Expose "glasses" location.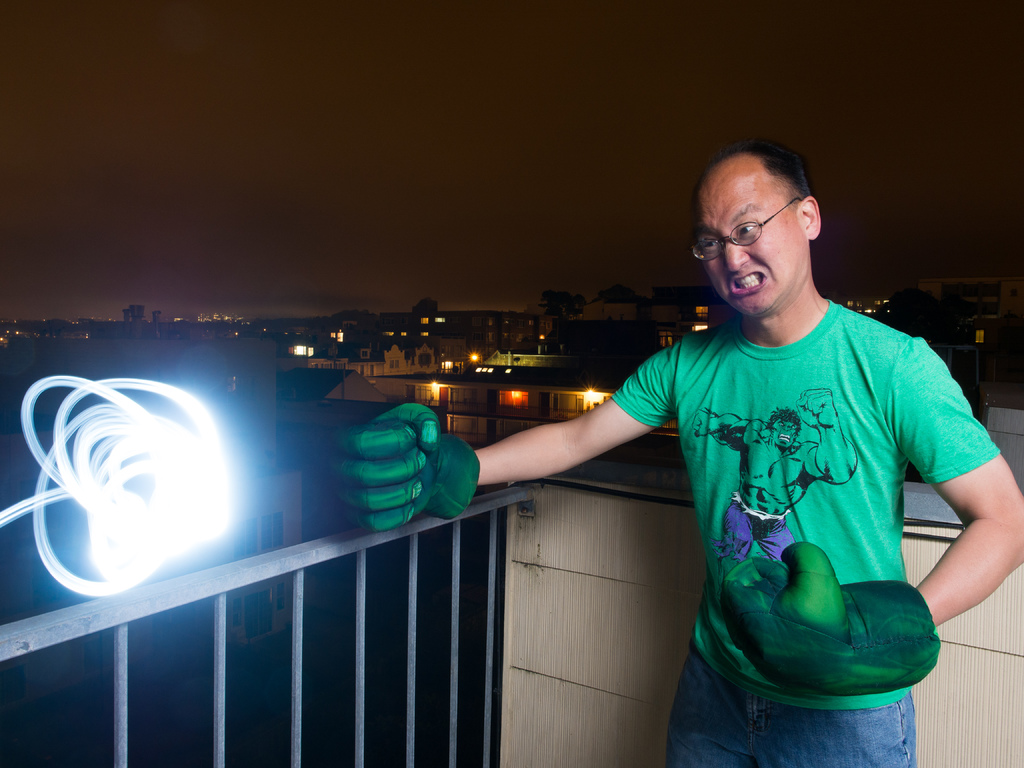
Exposed at {"left": 698, "top": 204, "right": 825, "bottom": 268}.
